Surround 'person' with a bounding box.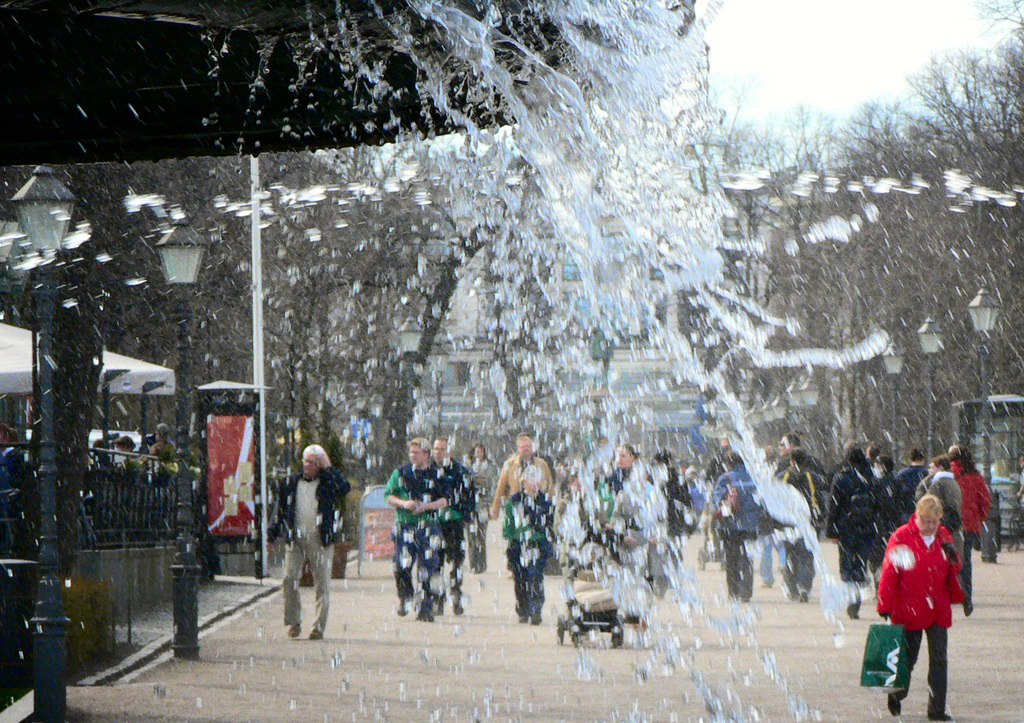
605 445 633 504.
